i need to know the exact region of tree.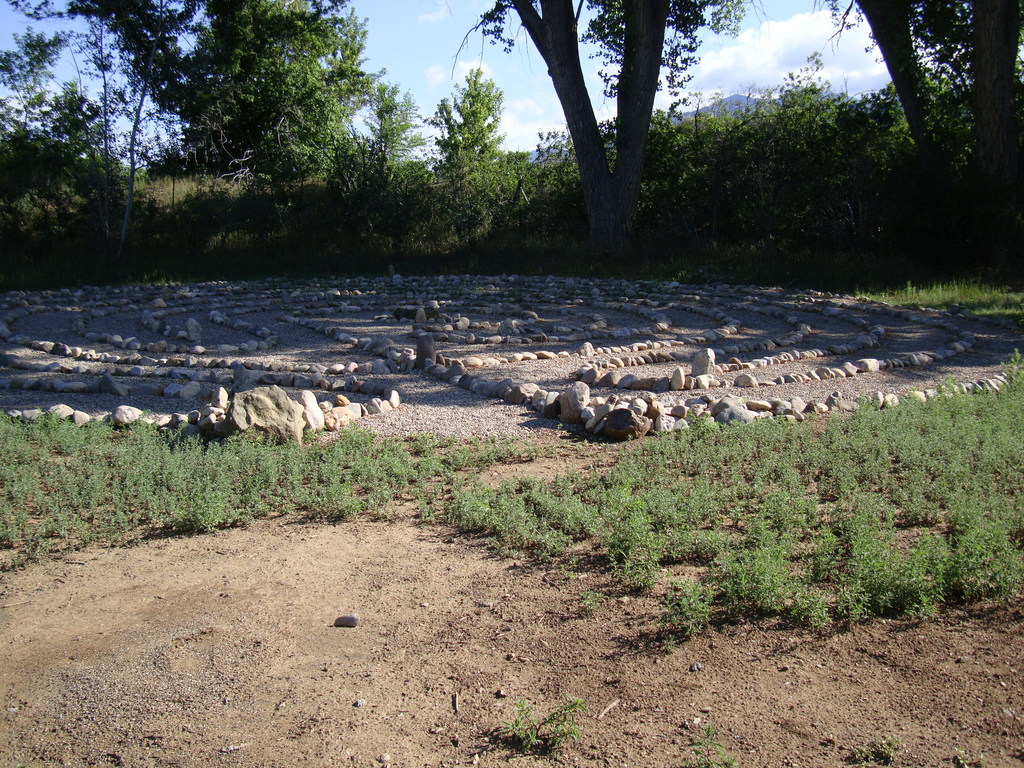
Region: rect(452, 0, 769, 261).
